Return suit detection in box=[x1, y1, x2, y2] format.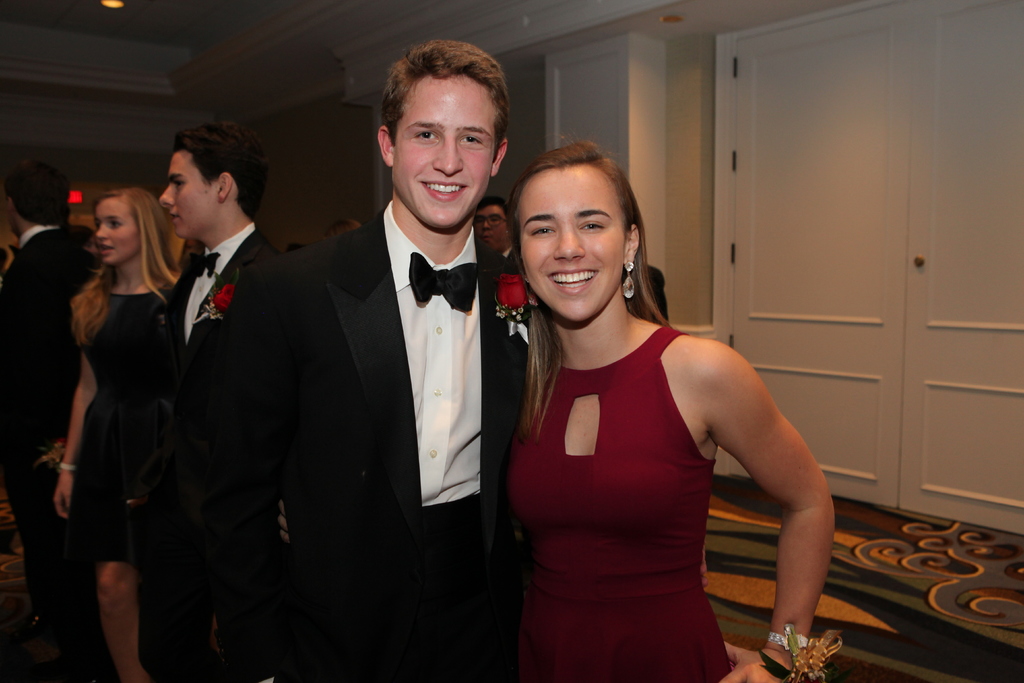
box=[130, 224, 294, 682].
